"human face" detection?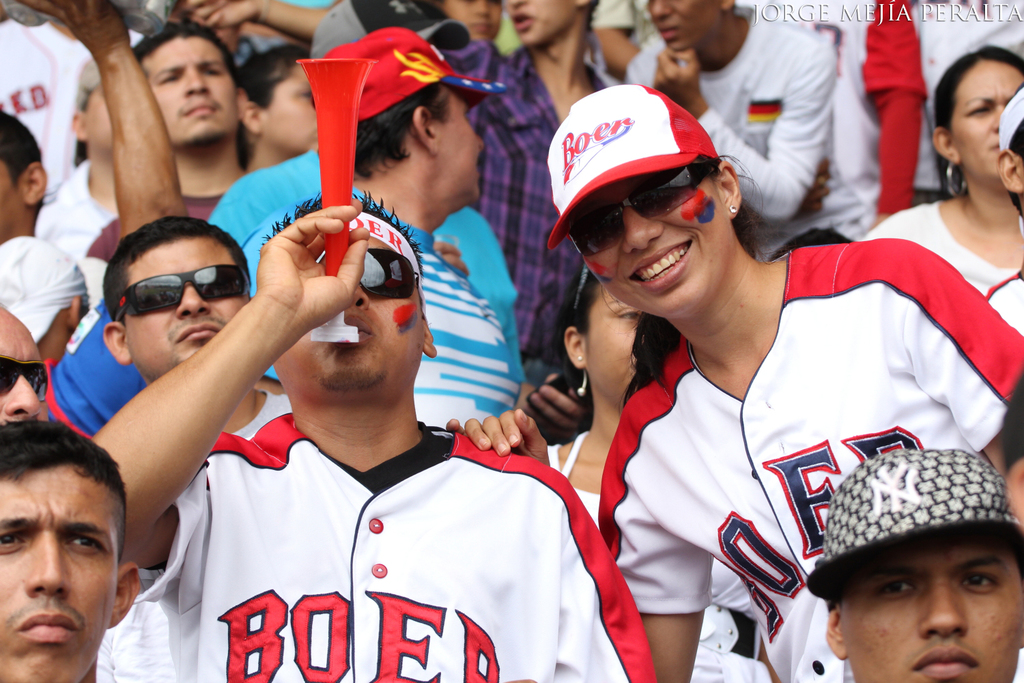
Rect(501, 0, 578, 51)
